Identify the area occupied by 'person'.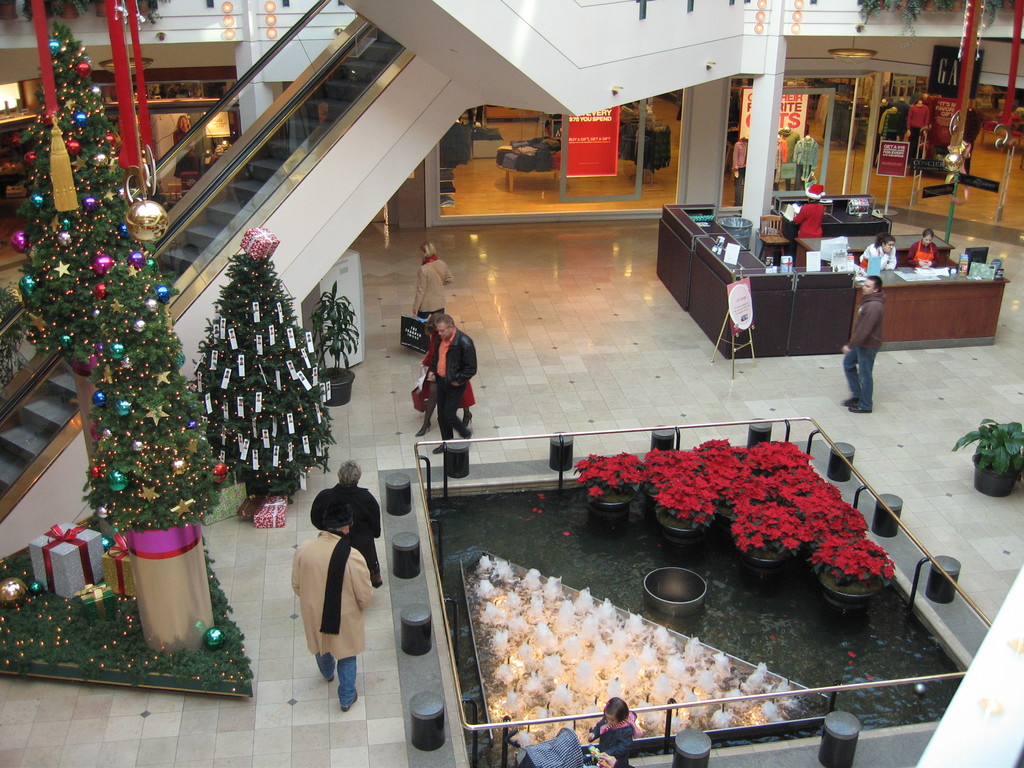
Area: [292, 509, 378, 716].
